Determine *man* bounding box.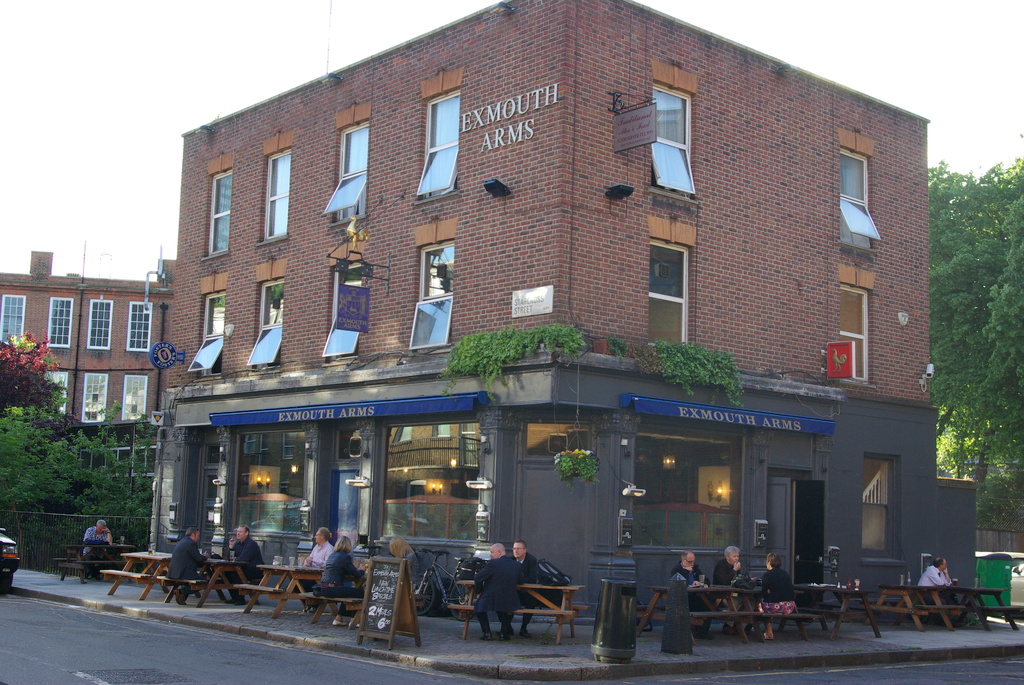
Determined: [x1=470, y1=540, x2=526, y2=639].
